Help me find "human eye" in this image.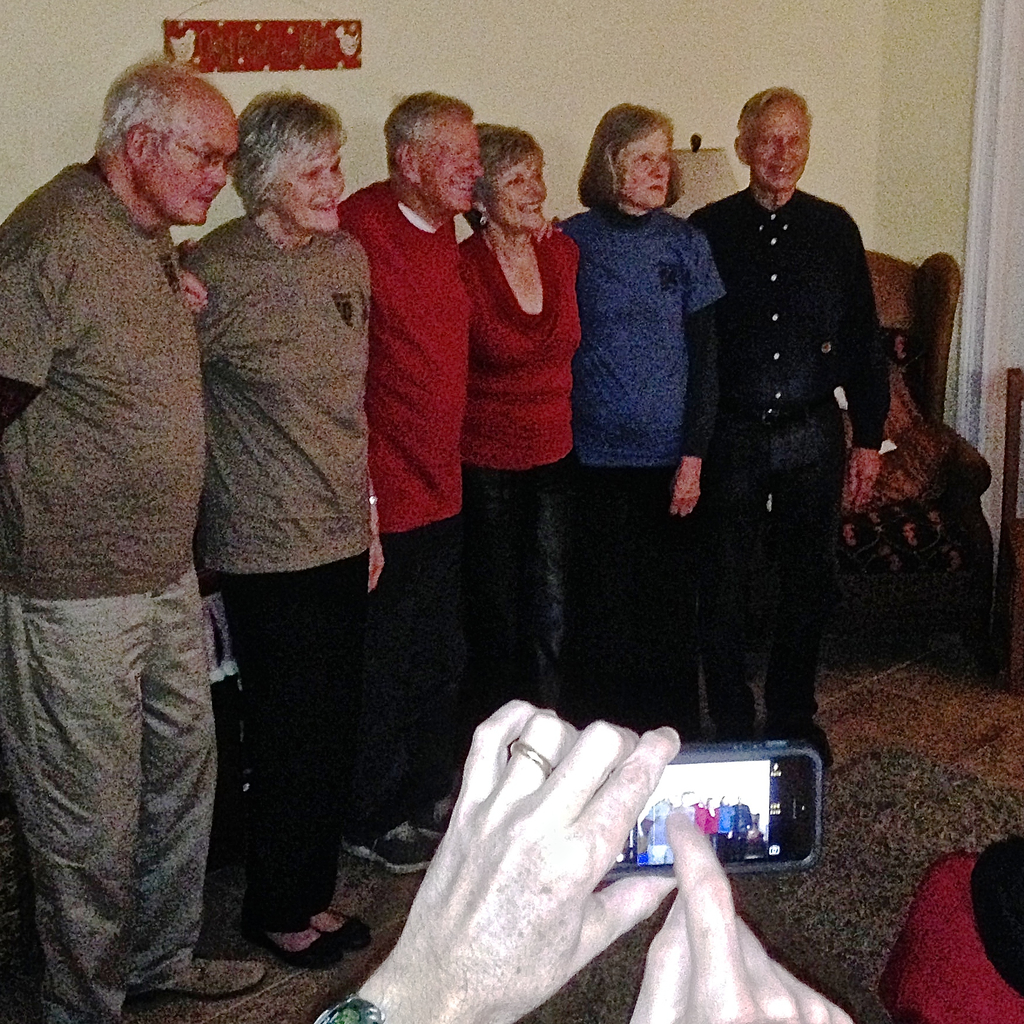
Found it: crop(762, 135, 778, 146).
